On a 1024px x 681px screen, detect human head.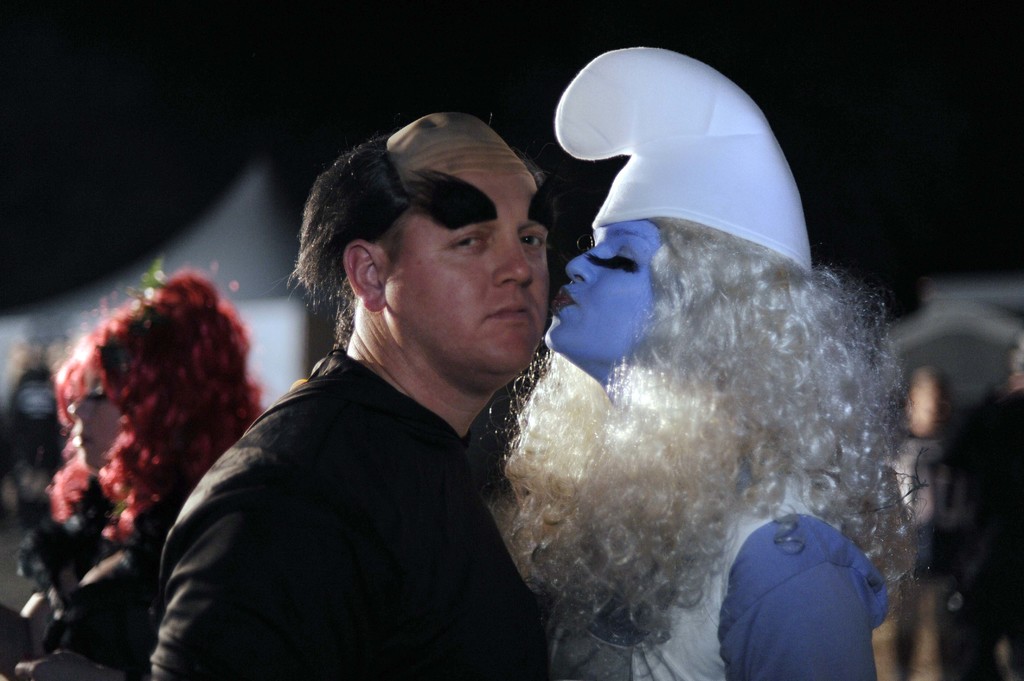
[left=298, top=112, right=572, bottom=362].
